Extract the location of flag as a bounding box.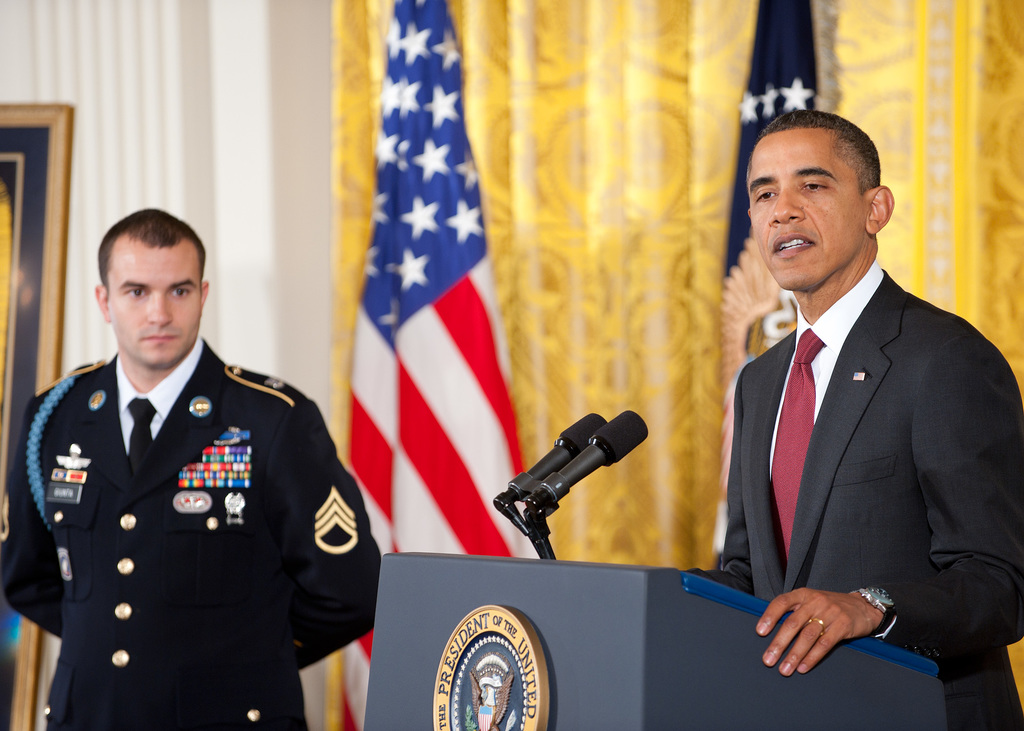
rect(713, 0, 820, 572).
